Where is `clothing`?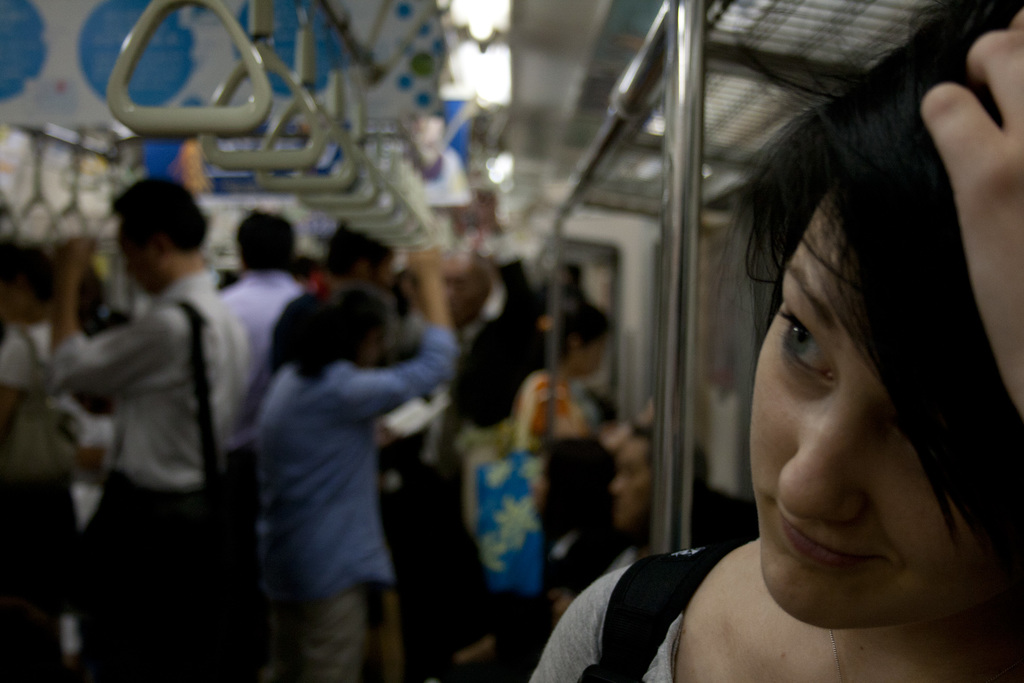
(54, 265, 234, 682).
